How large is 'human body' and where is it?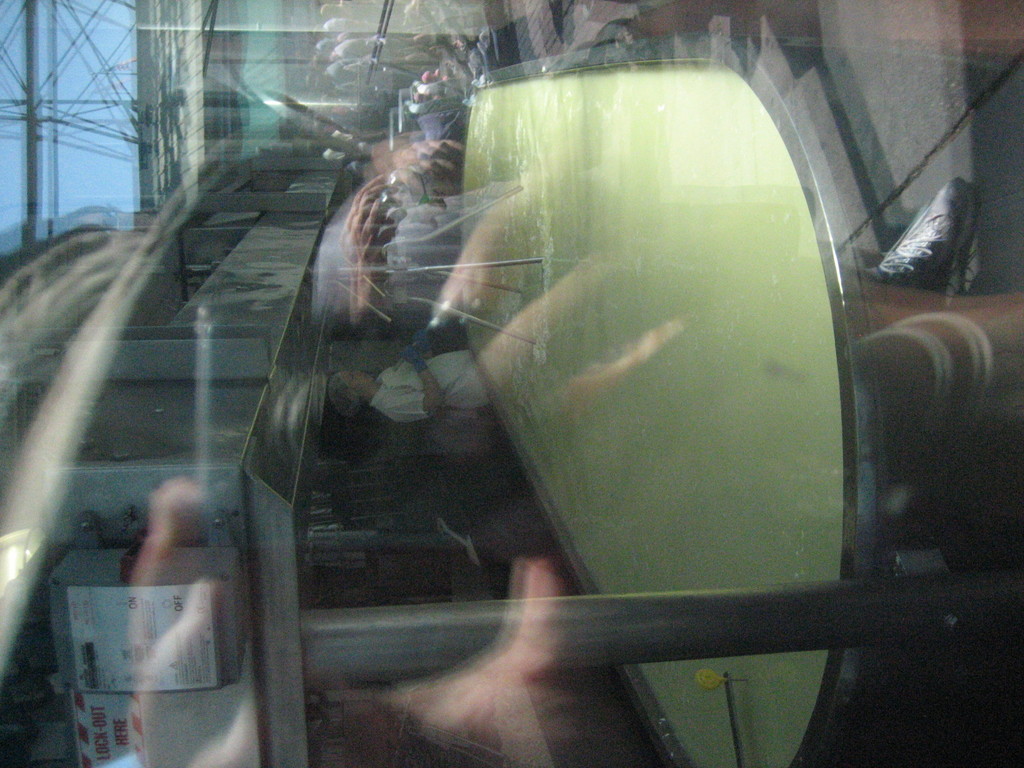
Bounding box: 93:473:589:767.
